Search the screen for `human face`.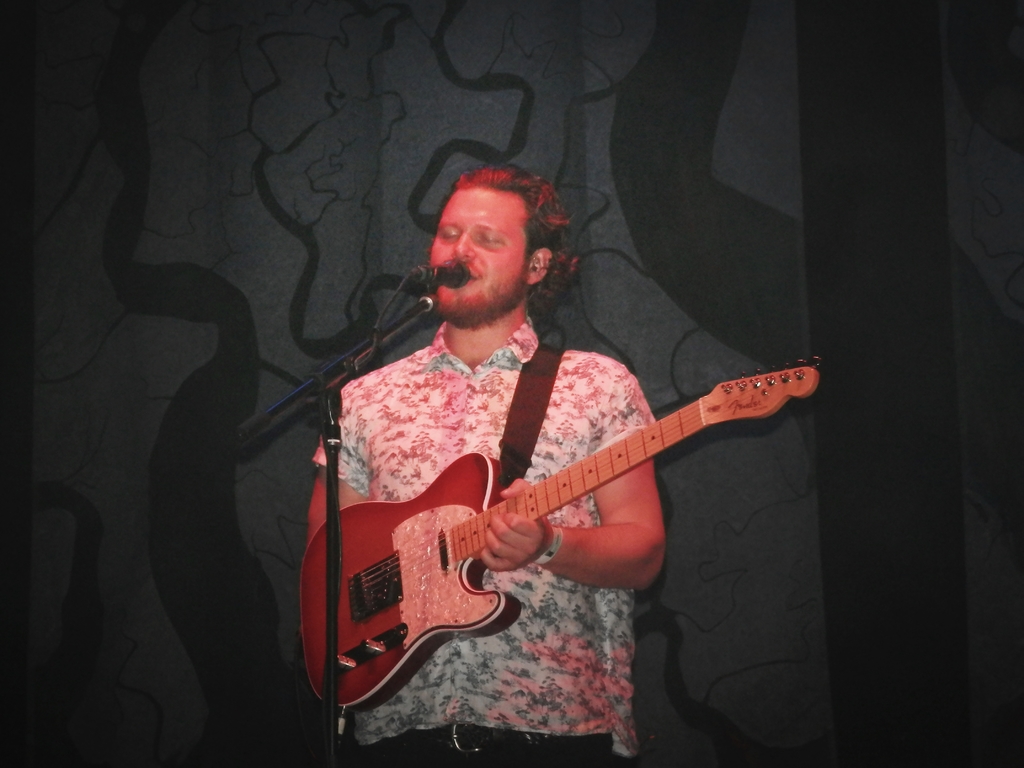
Found at 429:188:534:311.
